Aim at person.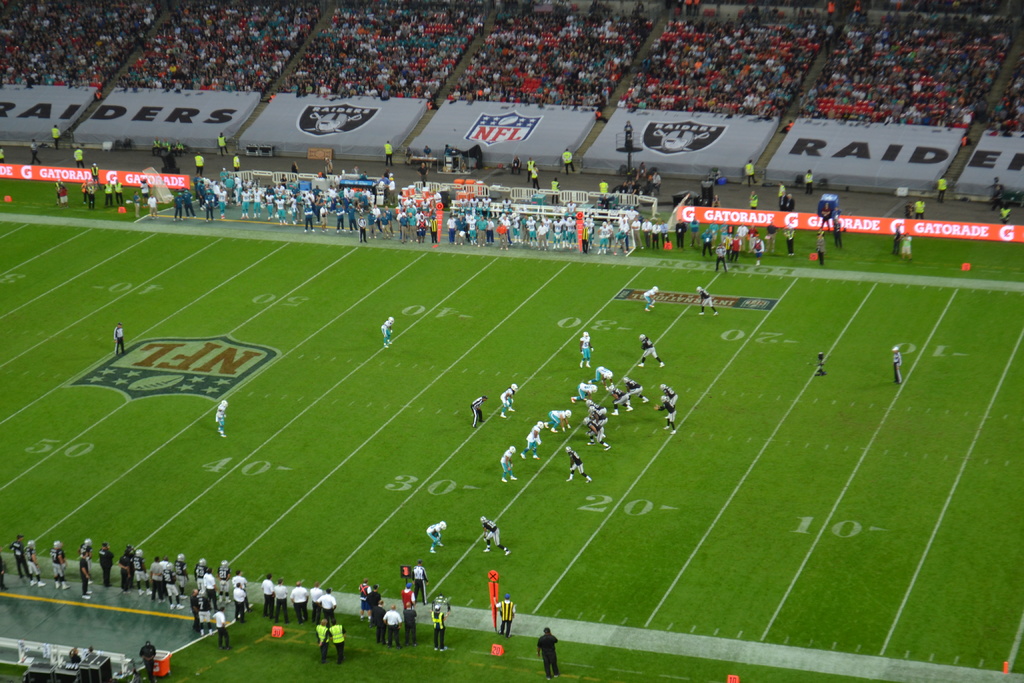
Aimed at x1=783, y1=227, x2=792, y2=255.
